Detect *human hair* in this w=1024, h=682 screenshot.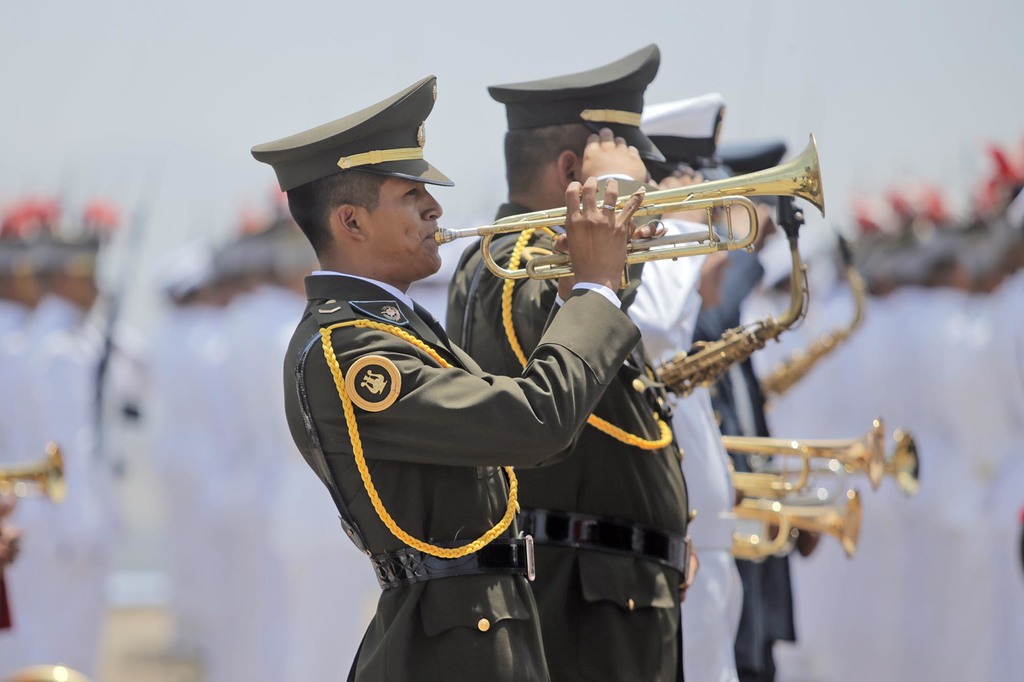
Detection: box(287, 168, 395, 264).
